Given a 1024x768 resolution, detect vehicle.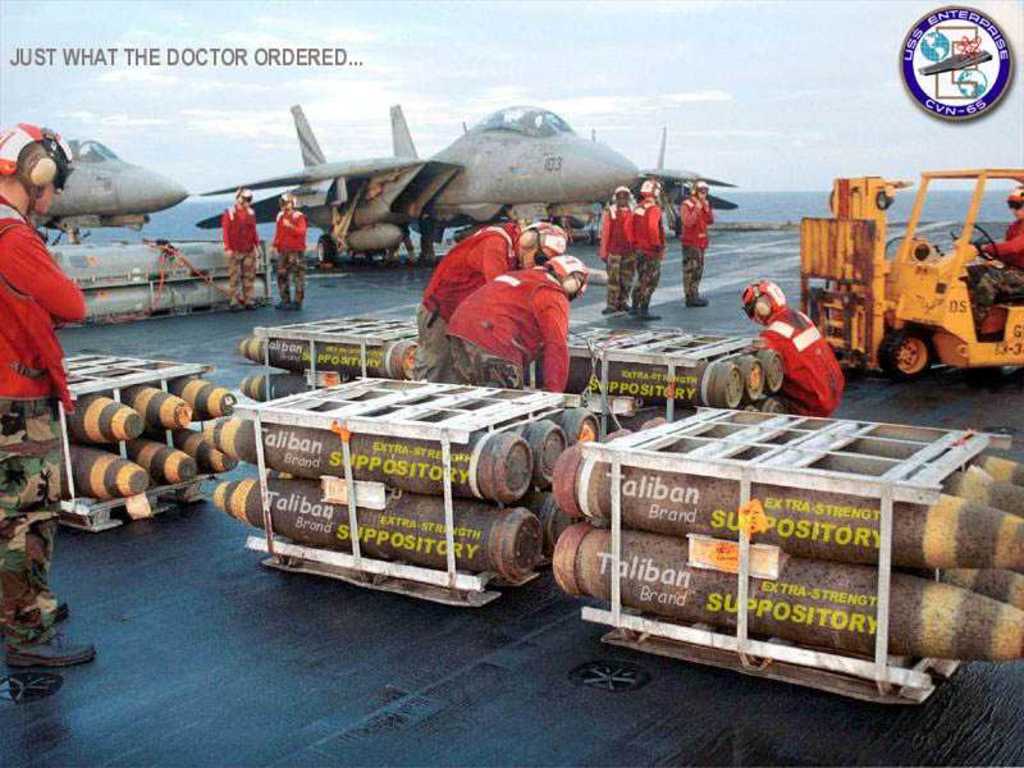
200 82 737 265.
